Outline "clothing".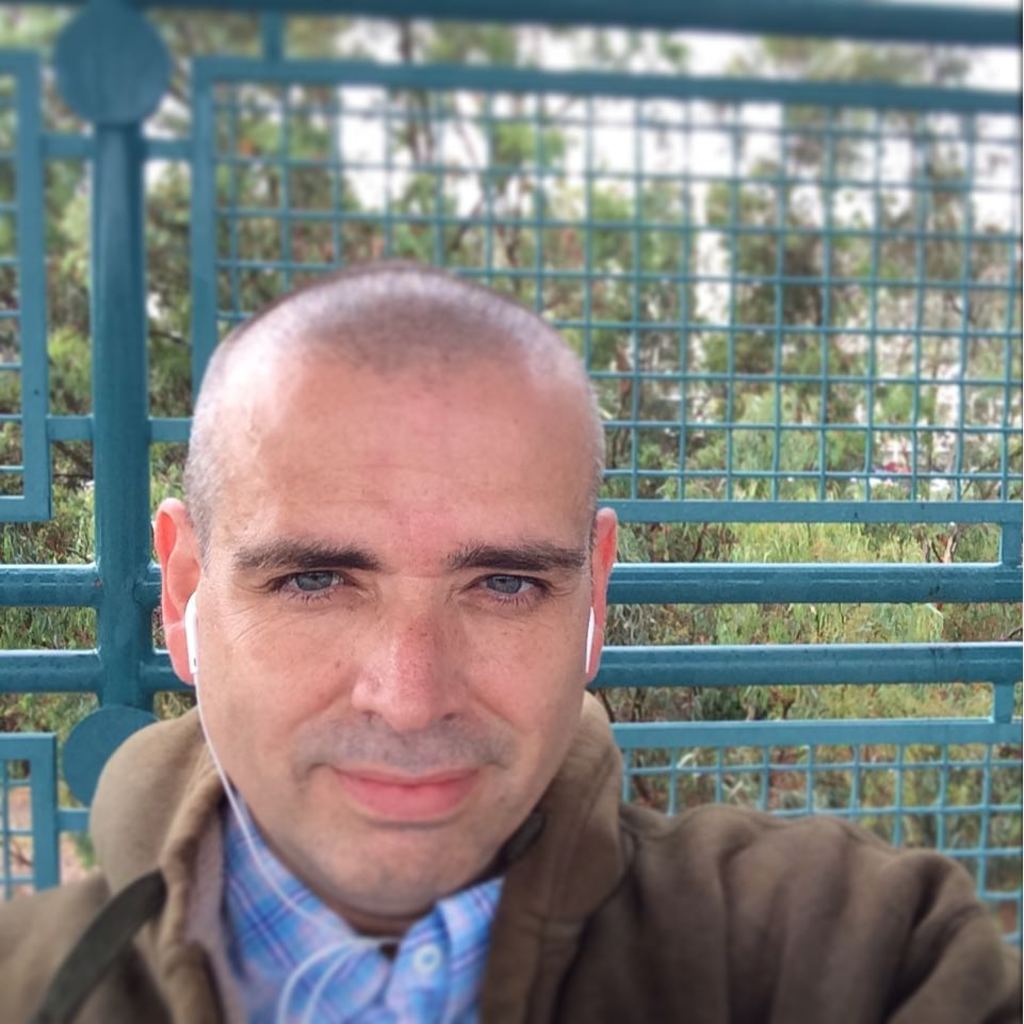
Outline: Rect(0, 708, 1023, 1023).
